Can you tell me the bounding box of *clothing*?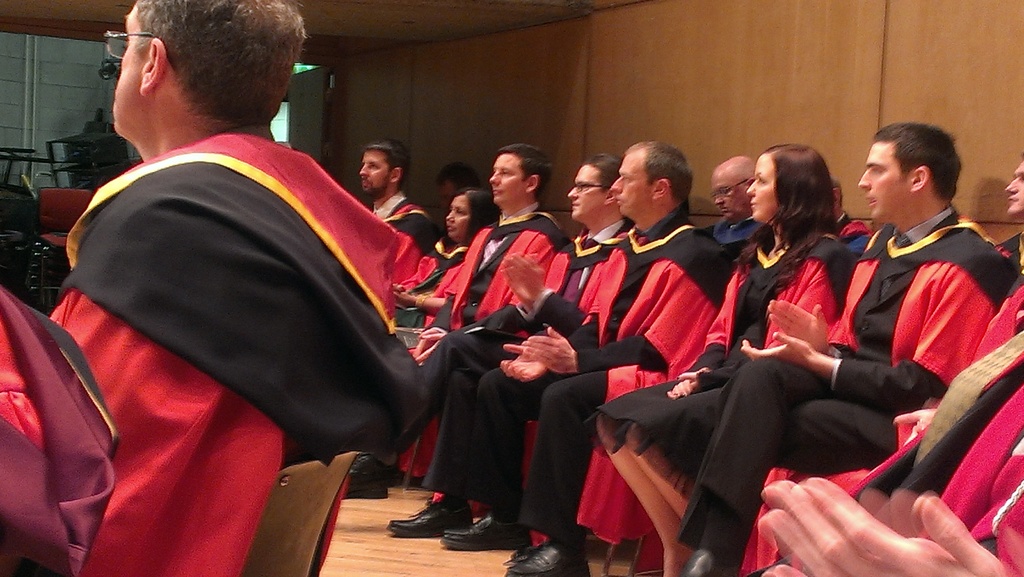
BBox(1001, 243, 1023, 274).
